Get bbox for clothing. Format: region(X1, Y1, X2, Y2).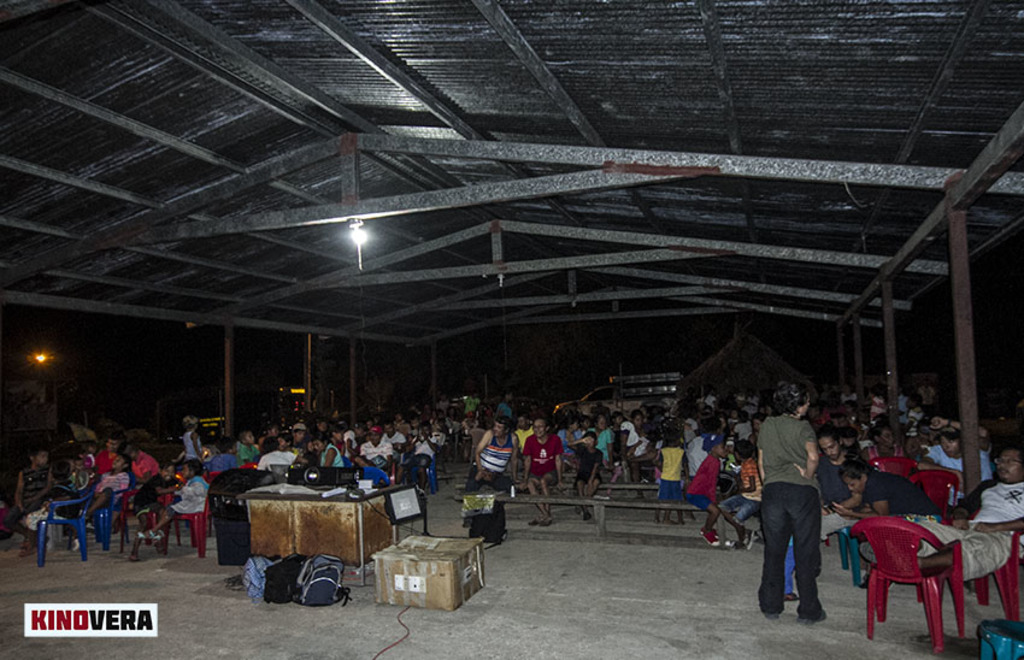
region(858, 469, 948, 519).
